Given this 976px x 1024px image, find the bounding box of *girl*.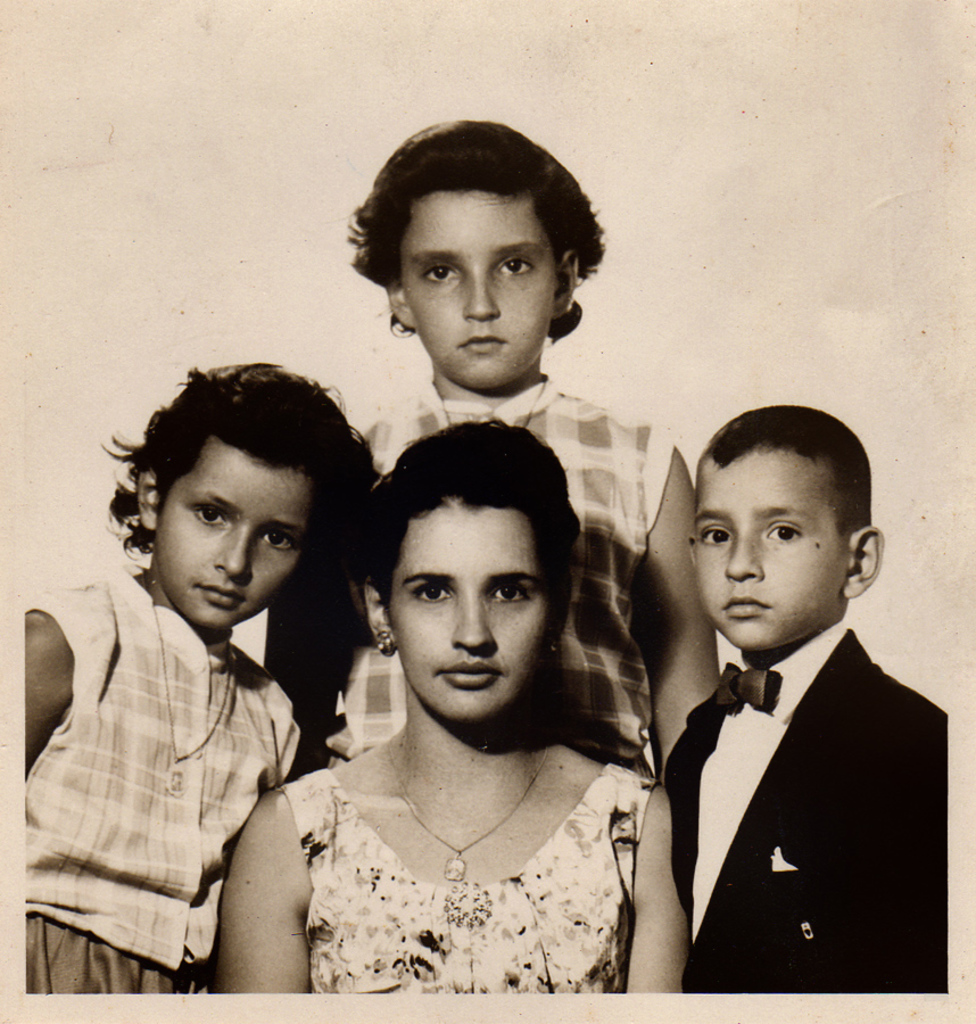
pyautogui.locateOnScreen(212, 415, 694, 991).
